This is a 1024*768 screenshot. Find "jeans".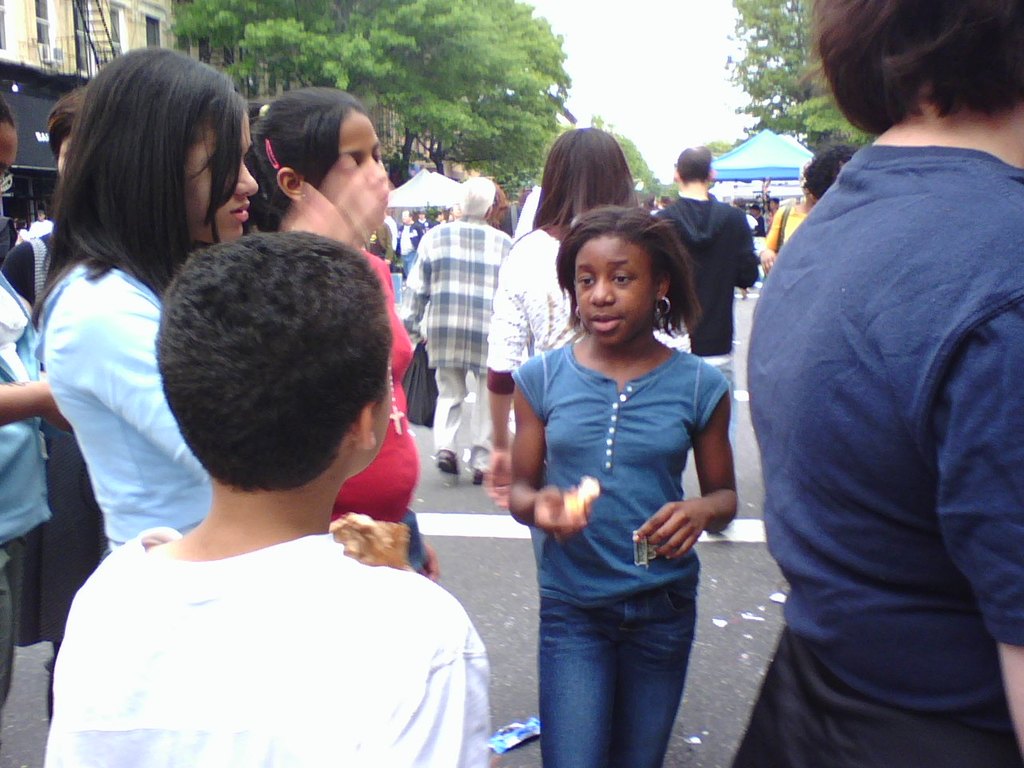
Bounding box: <bbox>697, 357, 737, 451</bbox>.
